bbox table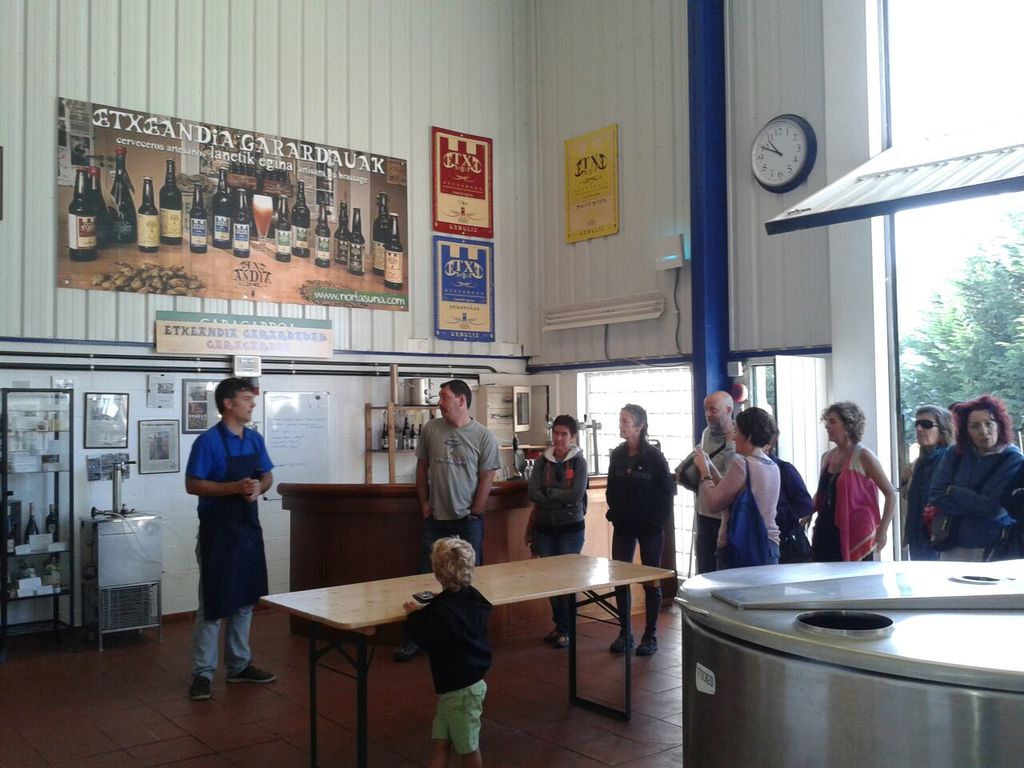
detection(423, 546, 684, 700)
